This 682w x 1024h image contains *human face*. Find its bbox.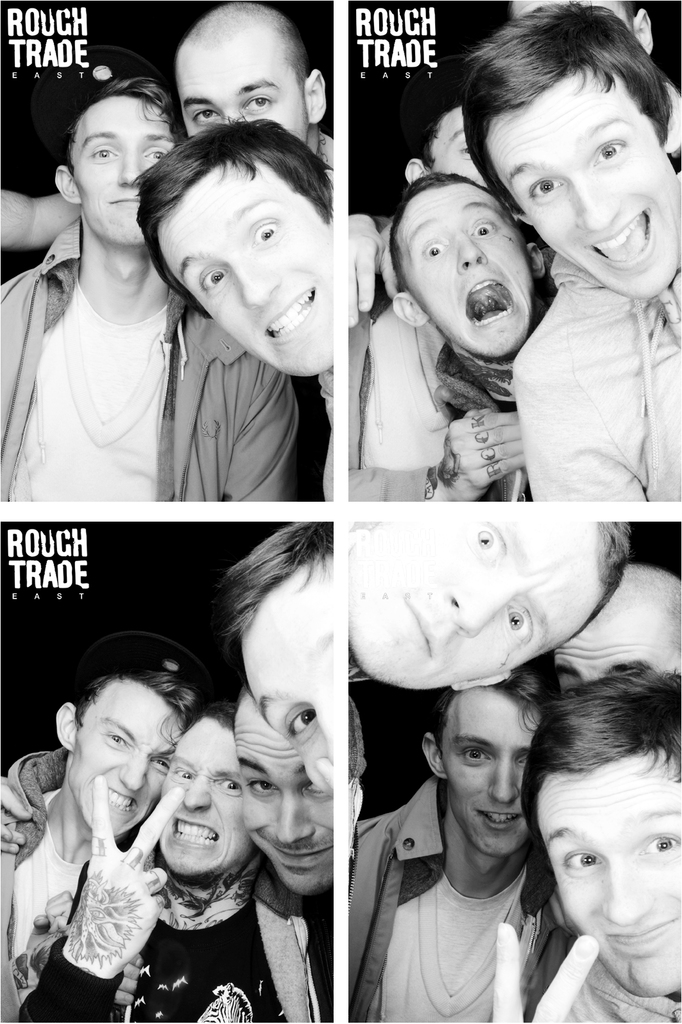
detection(534, 765, 681, 1002).
